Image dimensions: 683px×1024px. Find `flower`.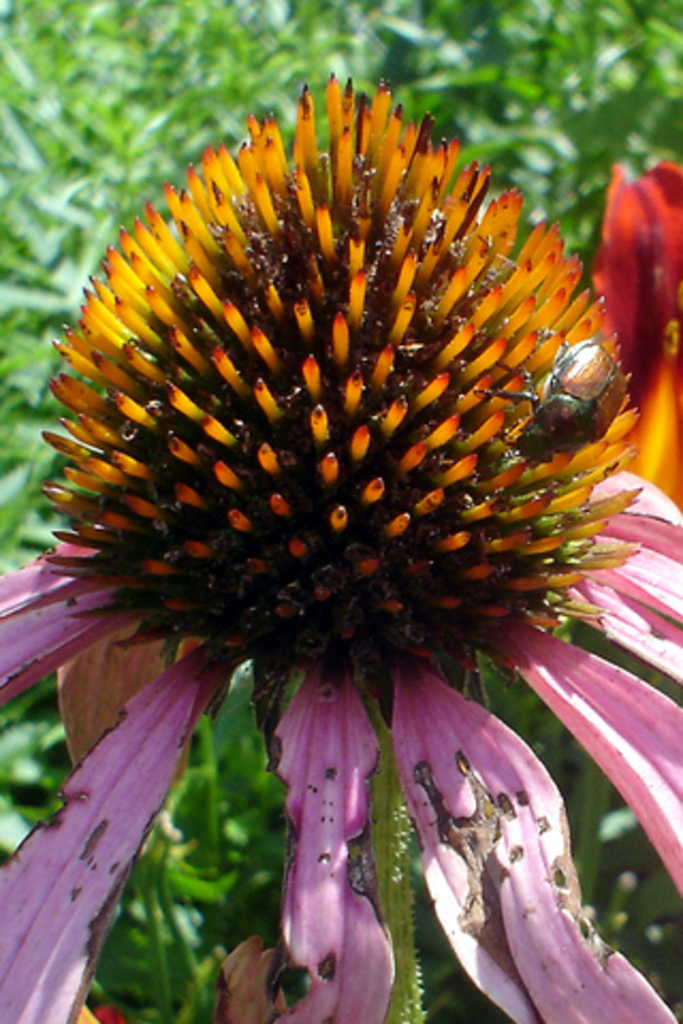
rect(19, 51, 668, 1001).
